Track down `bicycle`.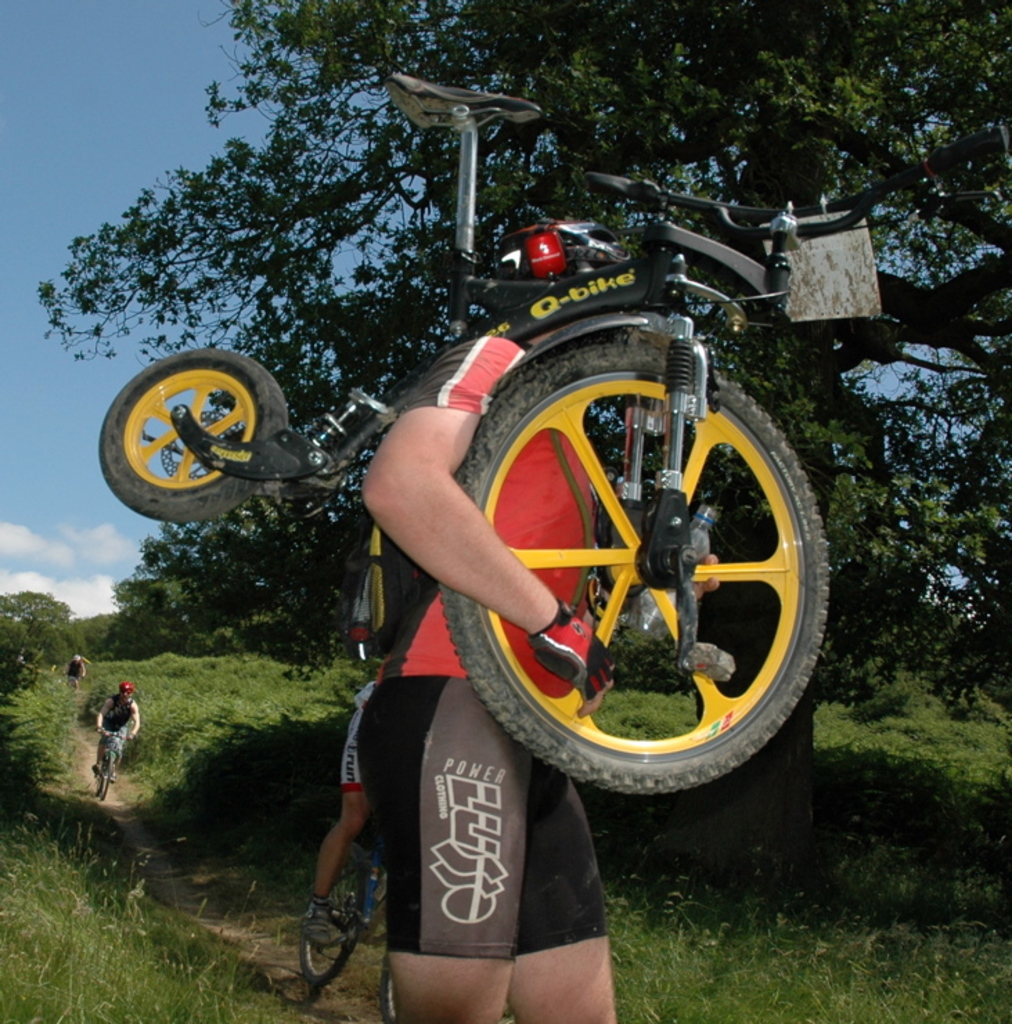
Tracked to box(97, 66, 886, 790).
